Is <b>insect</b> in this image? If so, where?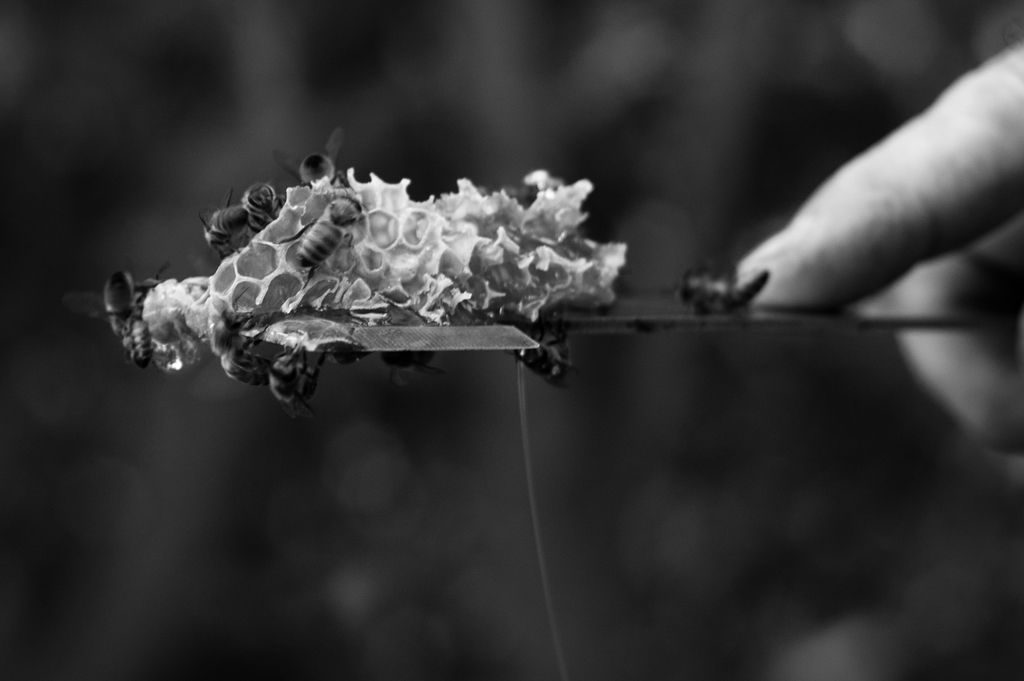
Yes, at 268 346 336 422.
